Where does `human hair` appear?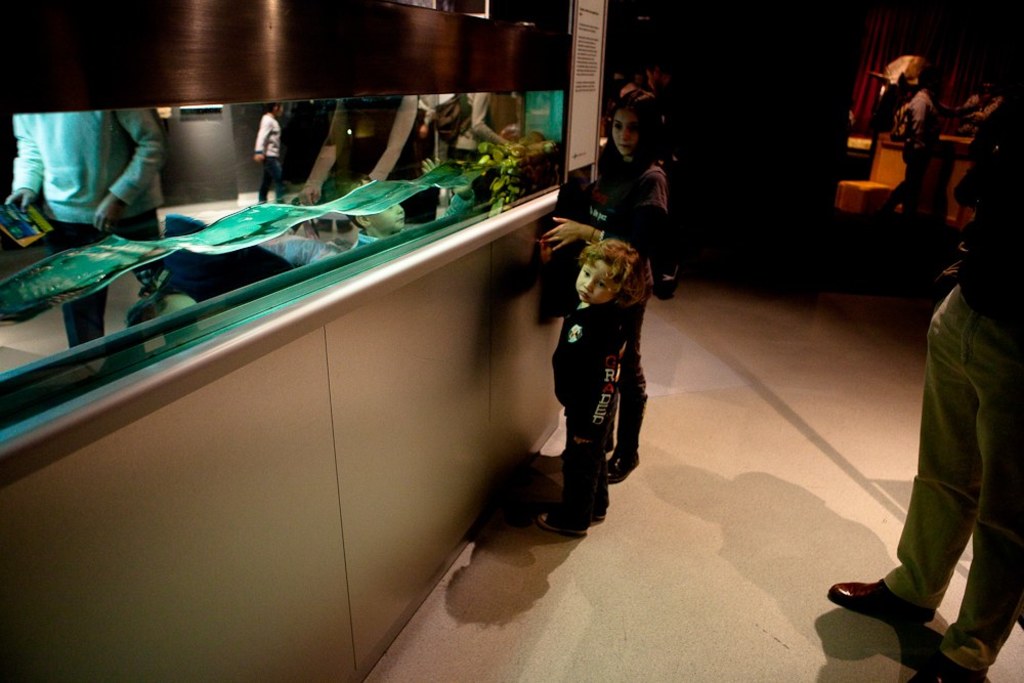
Appears at 618, 87, 668, 138.
